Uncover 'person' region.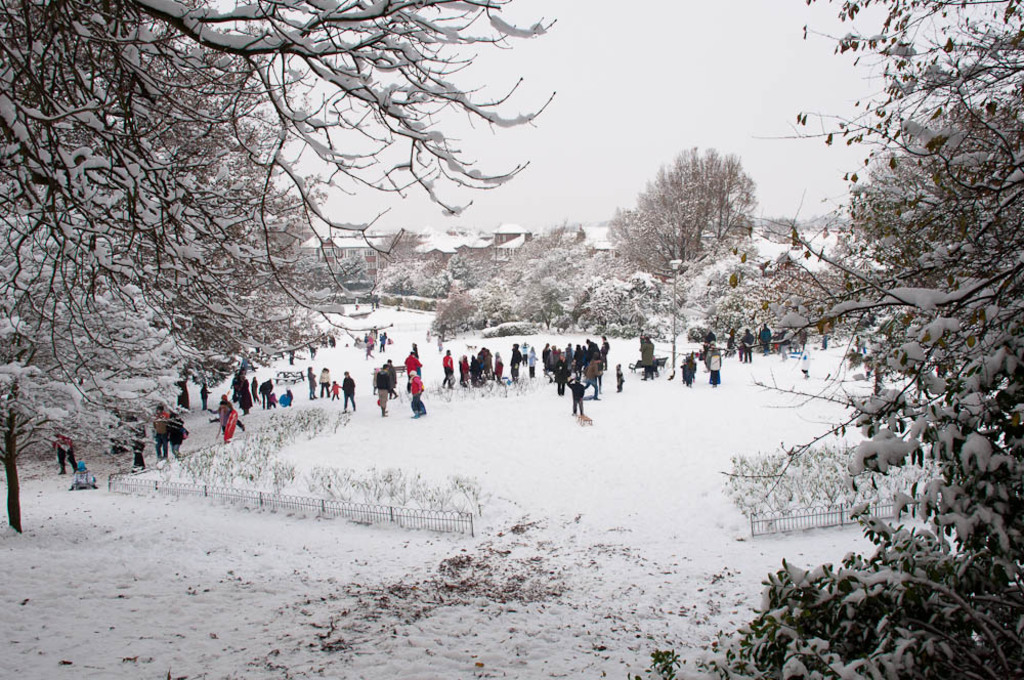
Uncovered: {"x1": 329, "y1": 377, "x2": 346, "y2": 405}.
